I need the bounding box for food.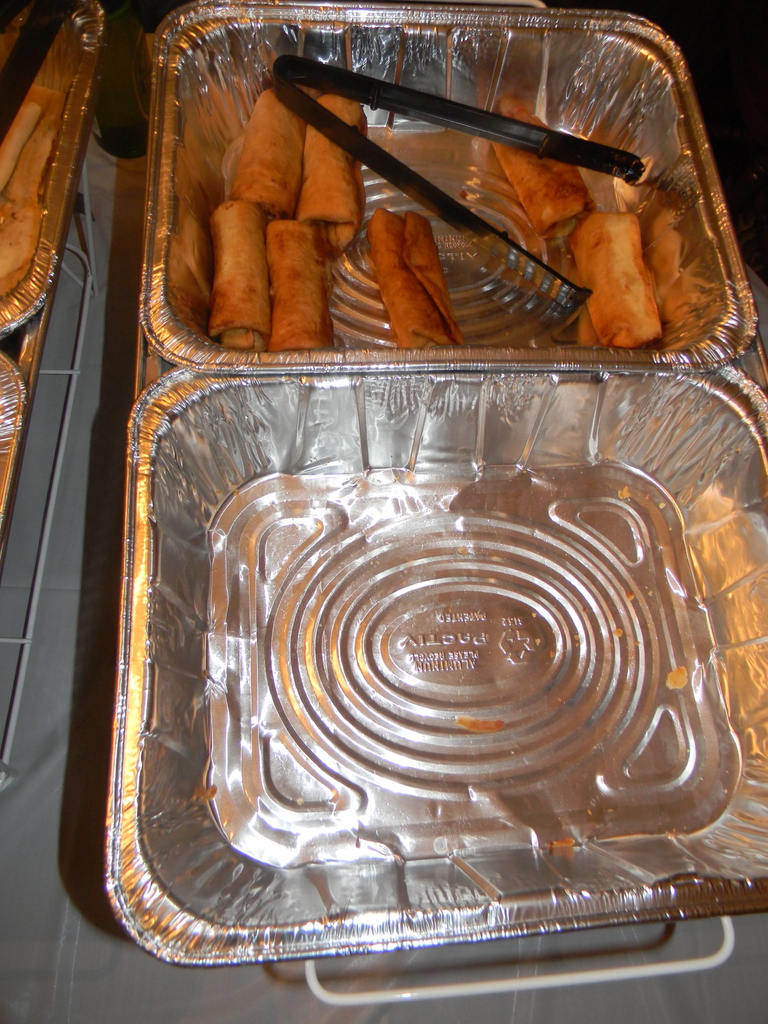
Here it is: select_region(233, 76, 310, 226).
